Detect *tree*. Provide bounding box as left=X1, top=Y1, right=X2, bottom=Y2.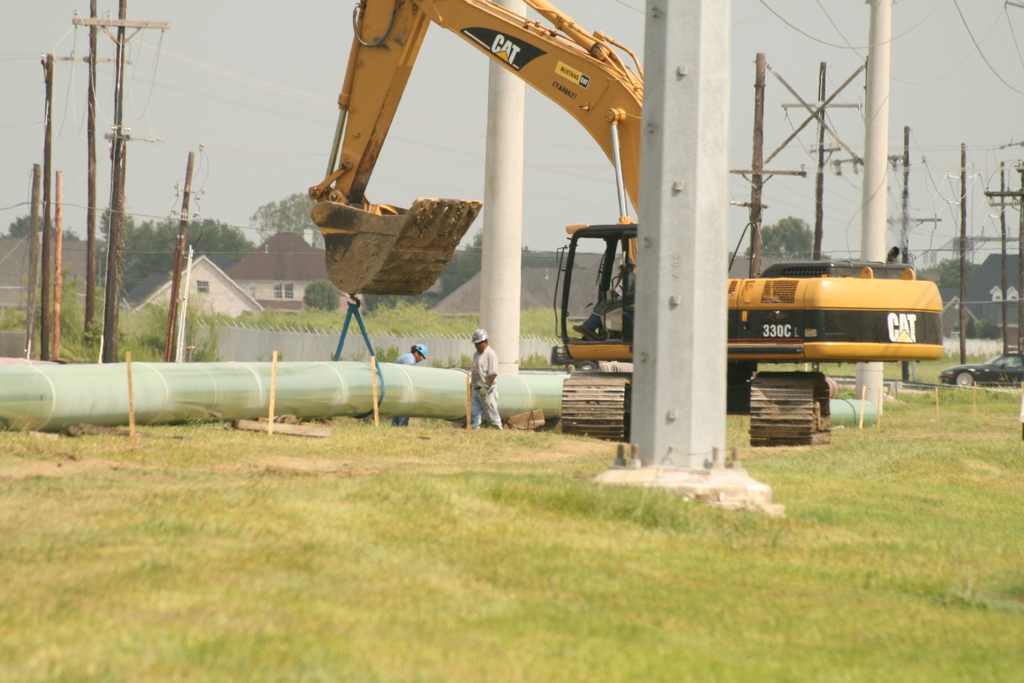
left=7, top=214, right=83, bottom=239.
